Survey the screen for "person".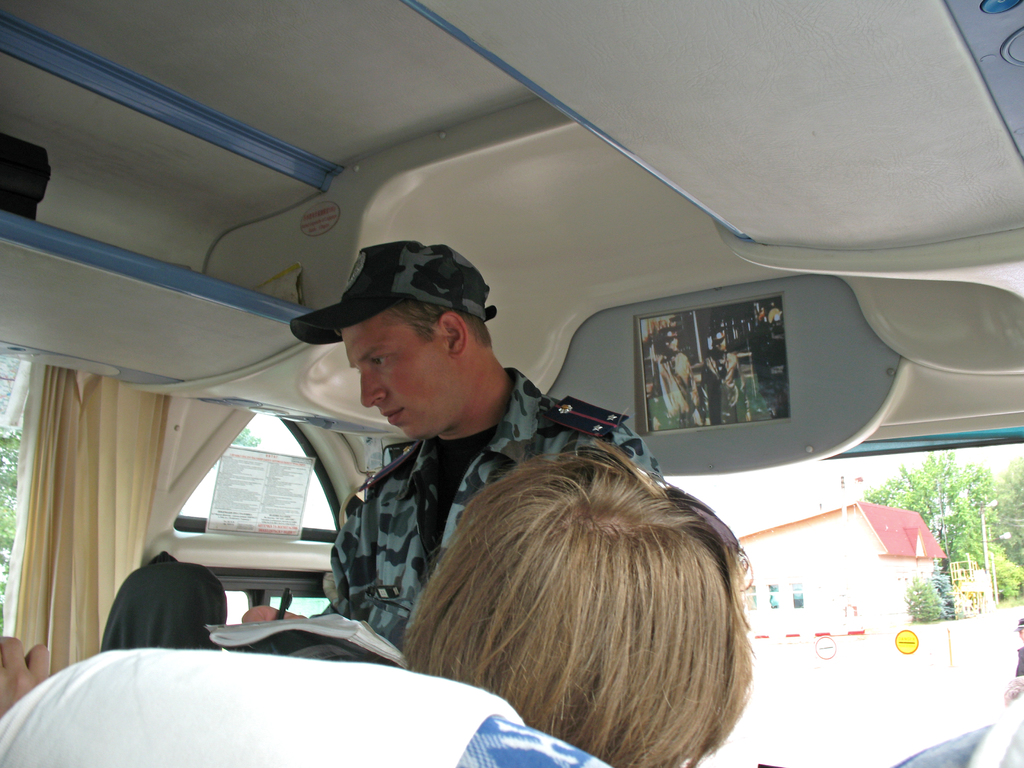
Survey found: bbox=(392, 452, 758, 767).
